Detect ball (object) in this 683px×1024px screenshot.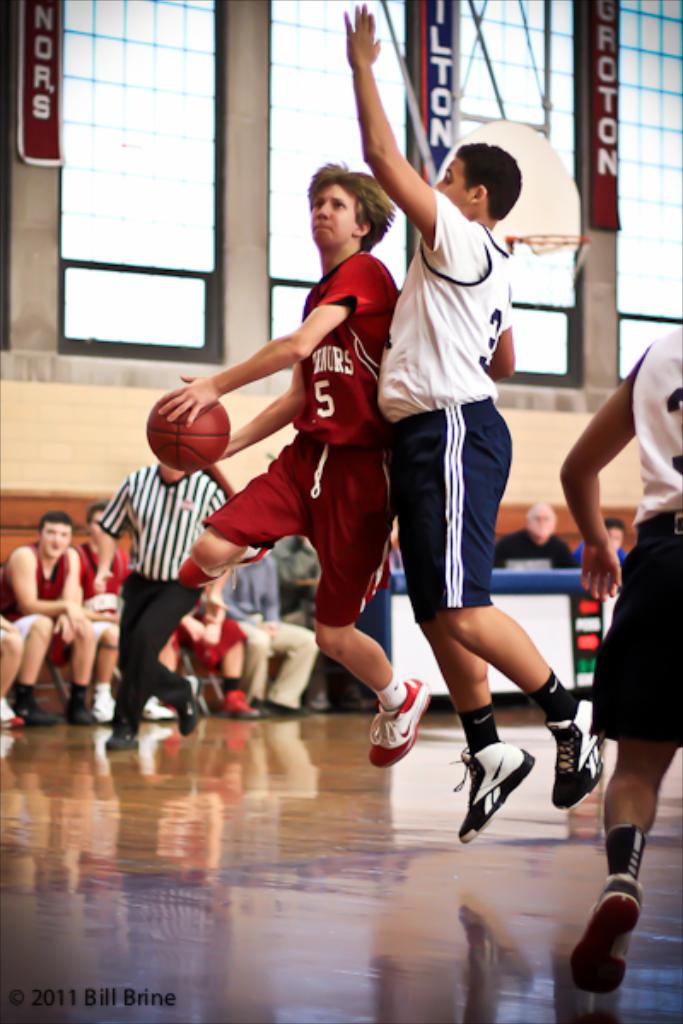
Detection: locate(149, 393, 231, 474).
